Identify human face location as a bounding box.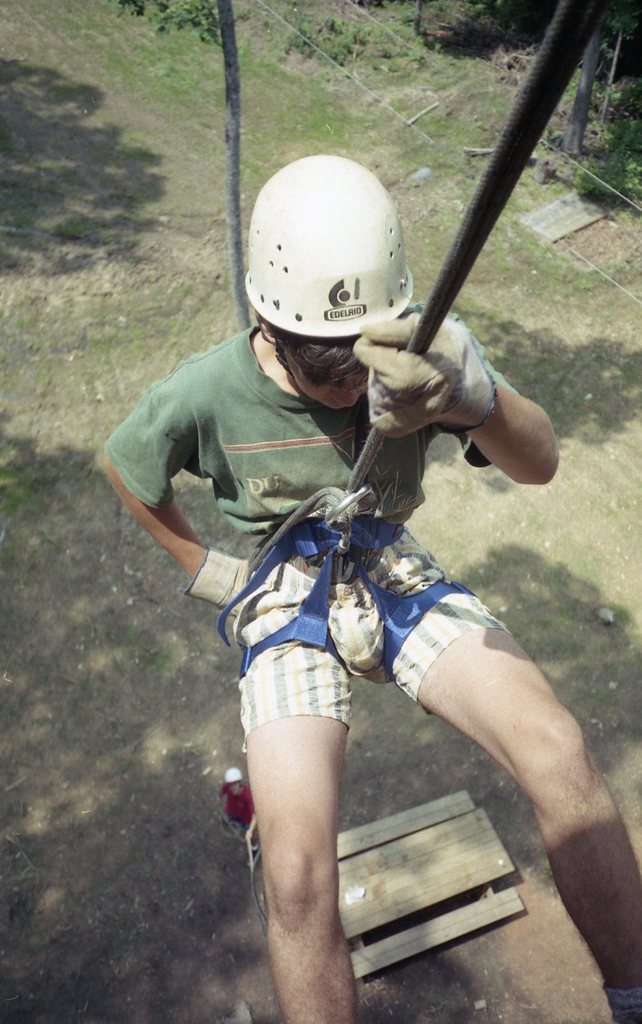
(x1=288, y1=344, x2=367, y2=409).
